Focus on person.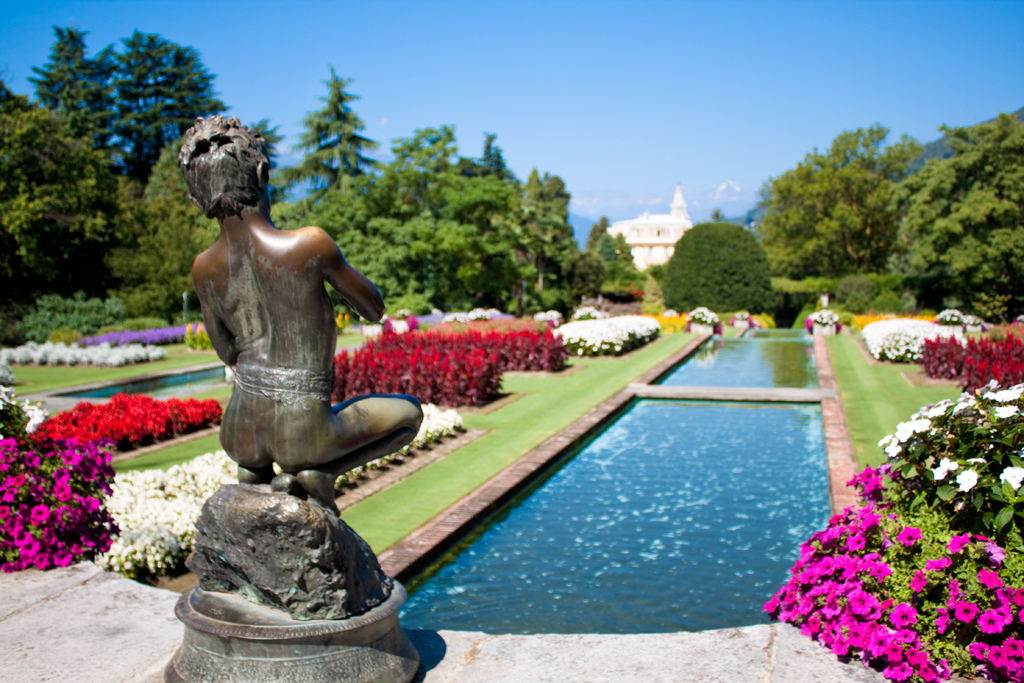
Focused at <bbox>164, 120, 402, 561</bbox>.
